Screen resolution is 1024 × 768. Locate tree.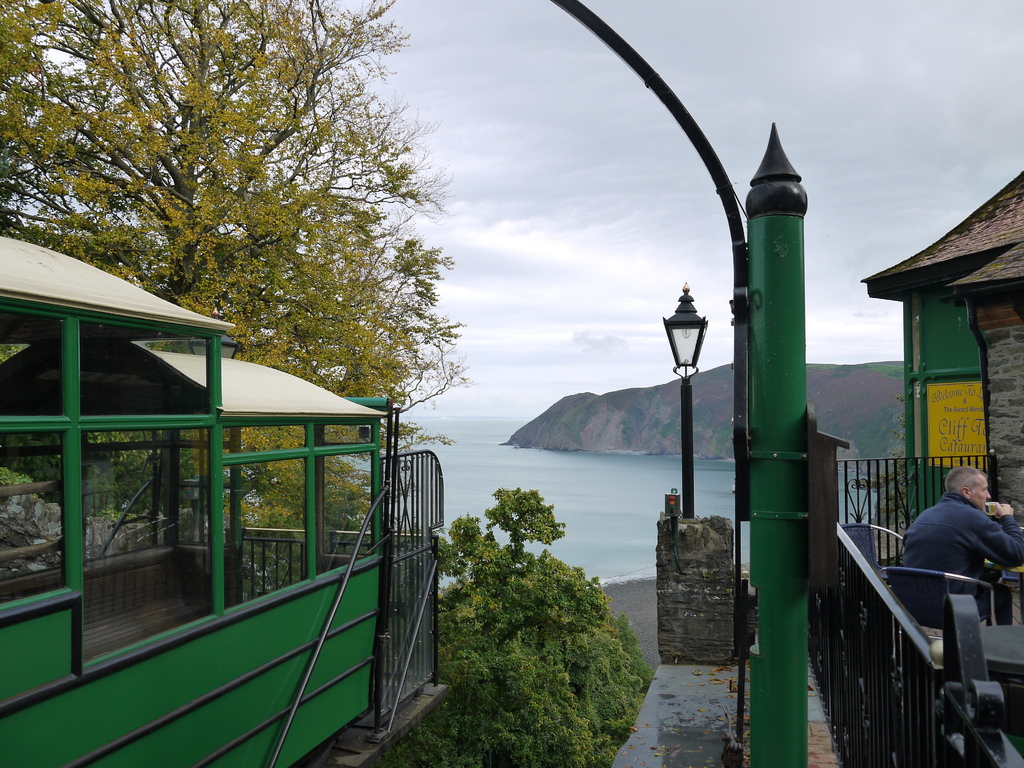
855, 406, 920, 539.
